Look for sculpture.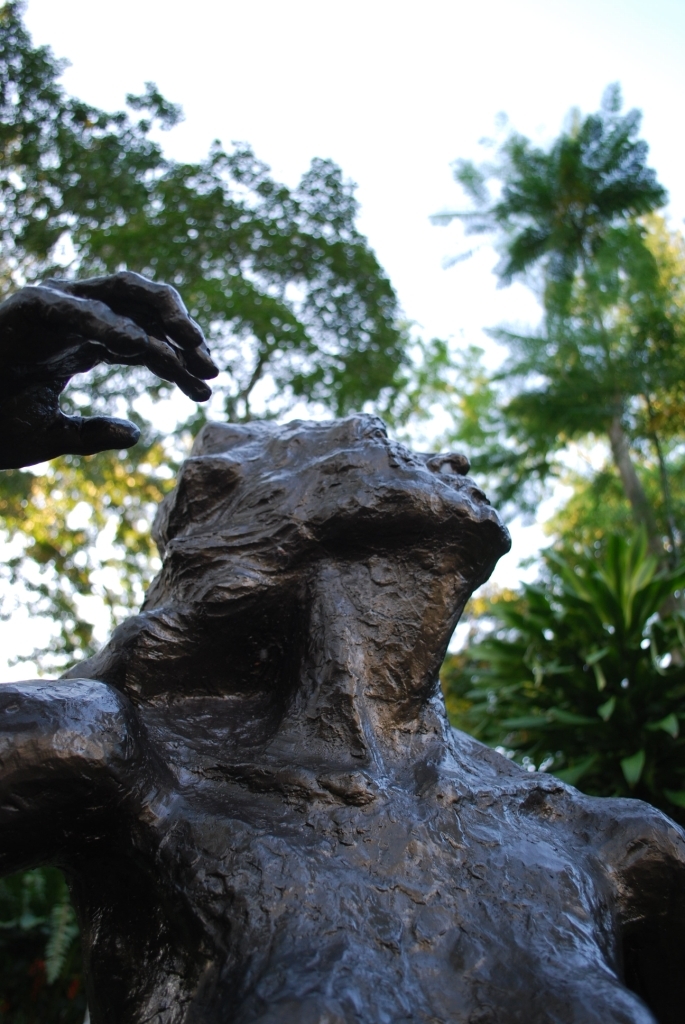
Found: <region>15, 339, 634, 1023</region>.
